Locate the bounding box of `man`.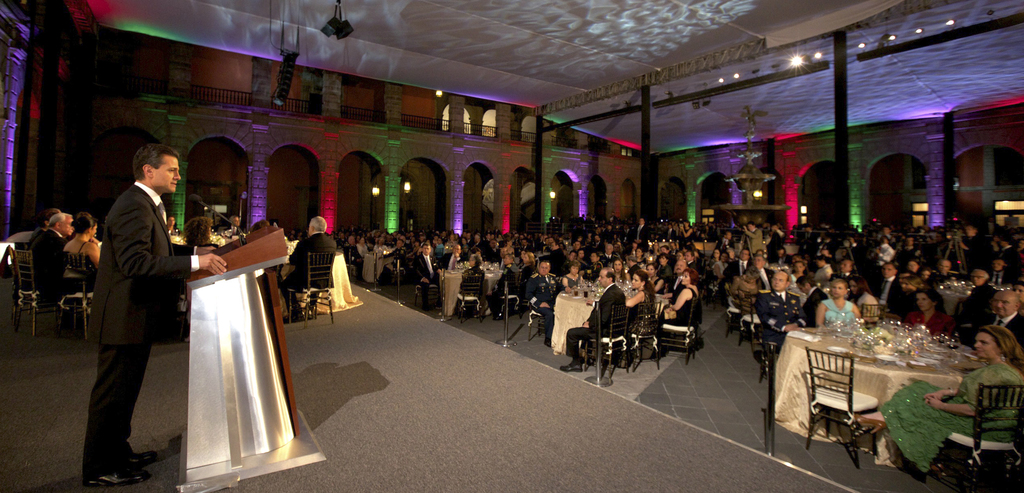
Bounding box: crop(739, 220, 764, 254).
